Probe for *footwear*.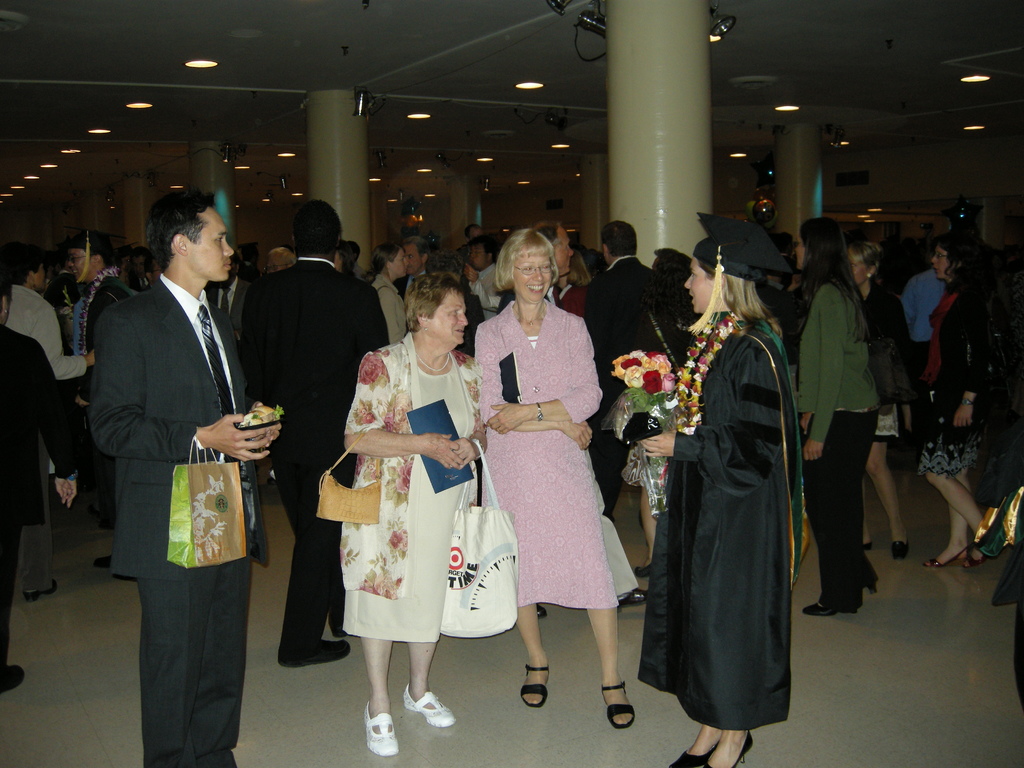
Probe result: 677 742 722 767.
